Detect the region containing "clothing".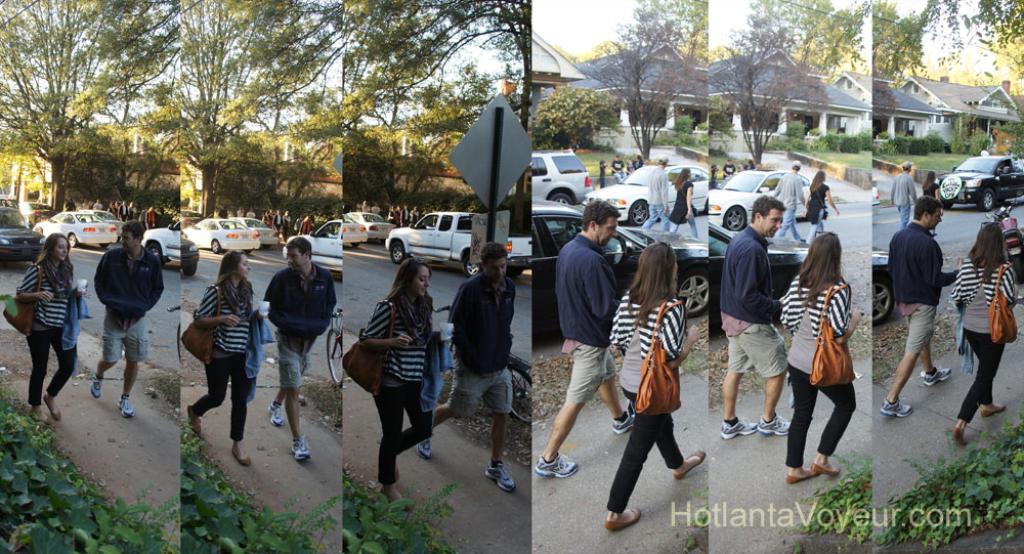
{"left": 195, "top": 274, "right": 259, "bottom": 439}.
